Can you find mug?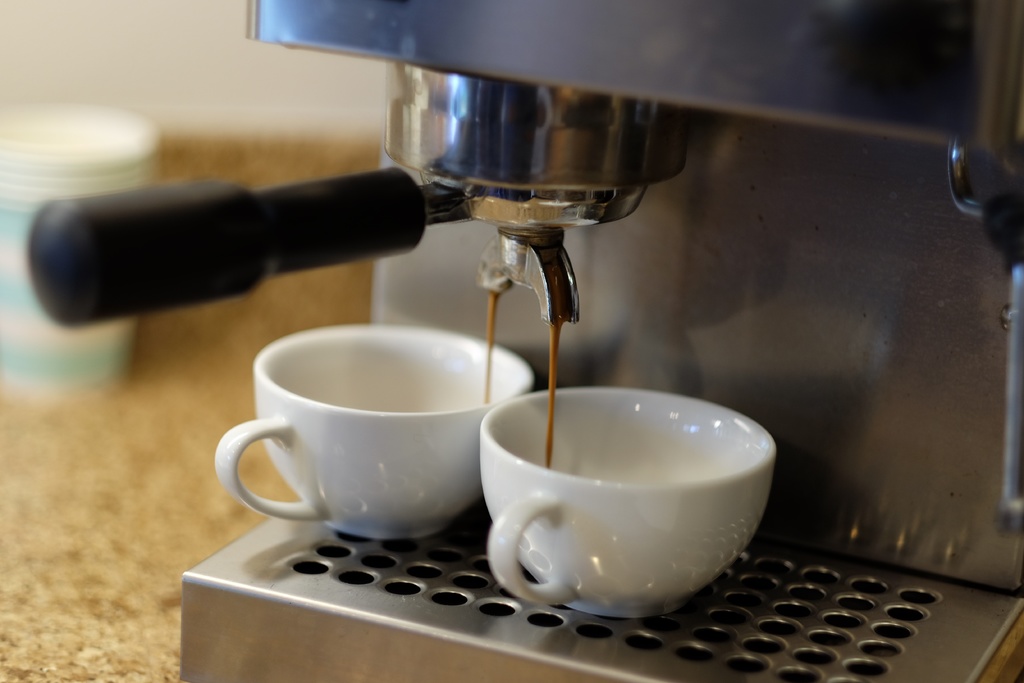
Yes, bounding box: bbox=(481, 387, 780, 620).
